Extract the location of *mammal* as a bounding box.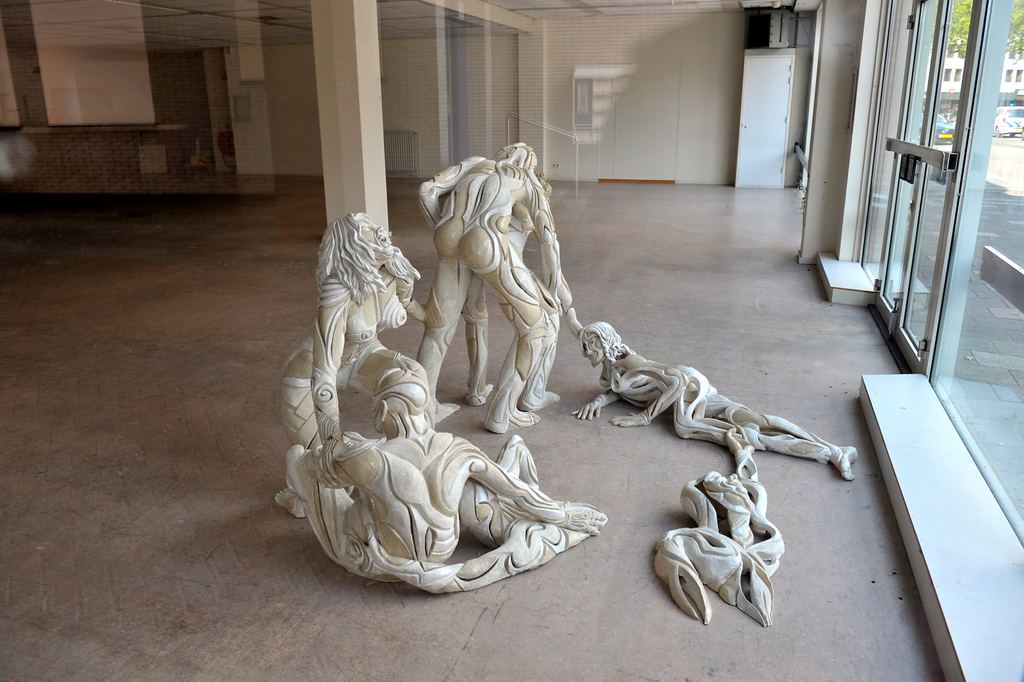
[271,364,605,578].
